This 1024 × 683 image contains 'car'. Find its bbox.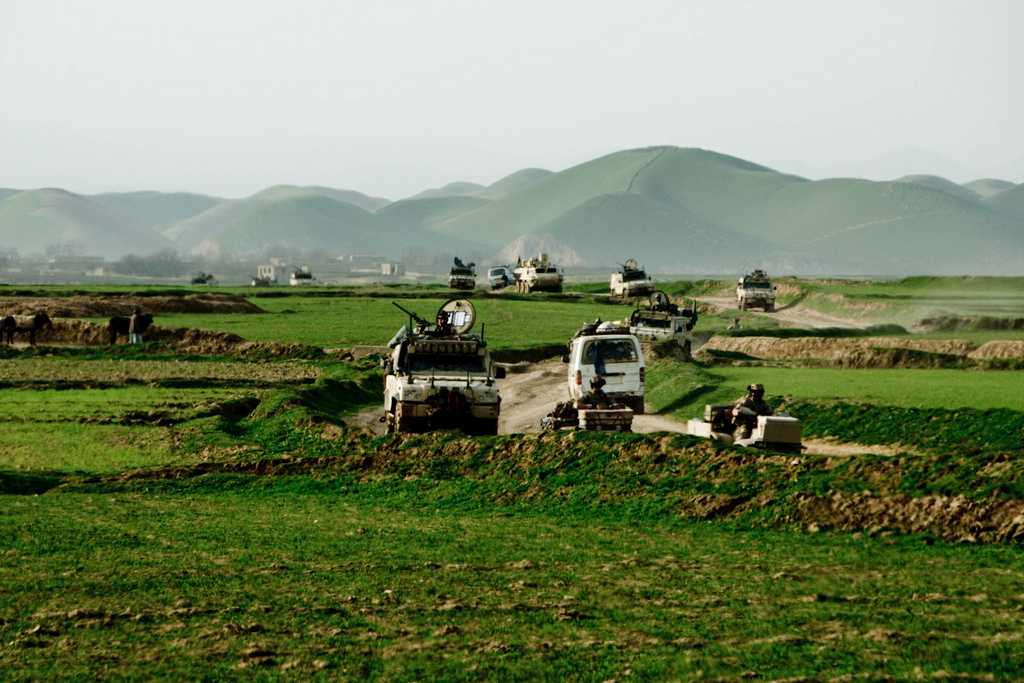
select_region(511, 258, 532, 278).
